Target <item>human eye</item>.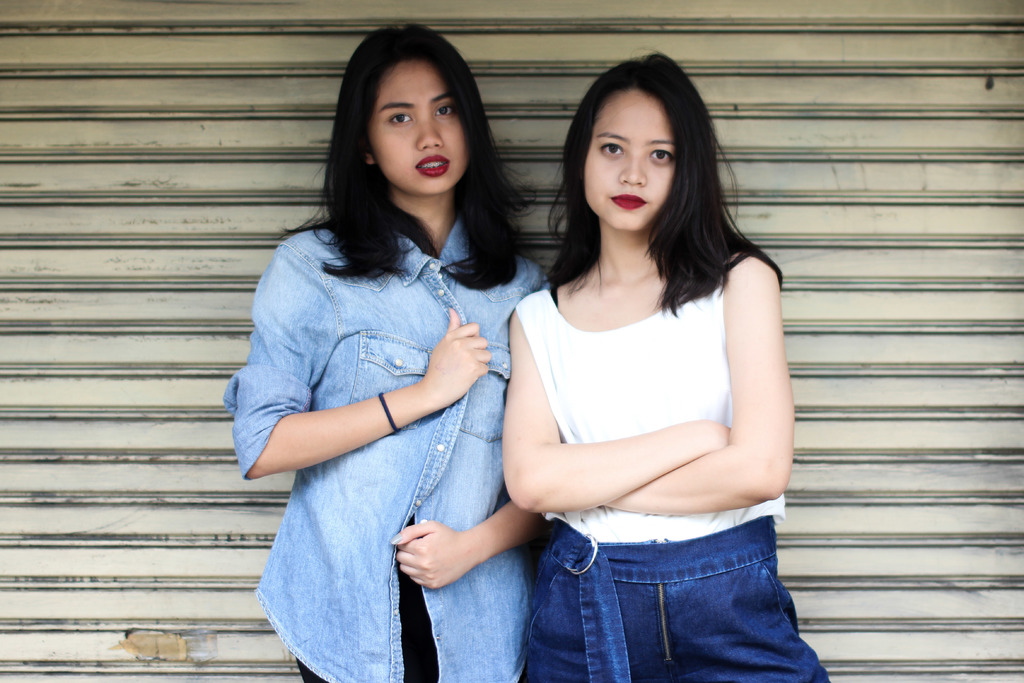
Target region: [left=387, top=110, right=415, bottom=126].
